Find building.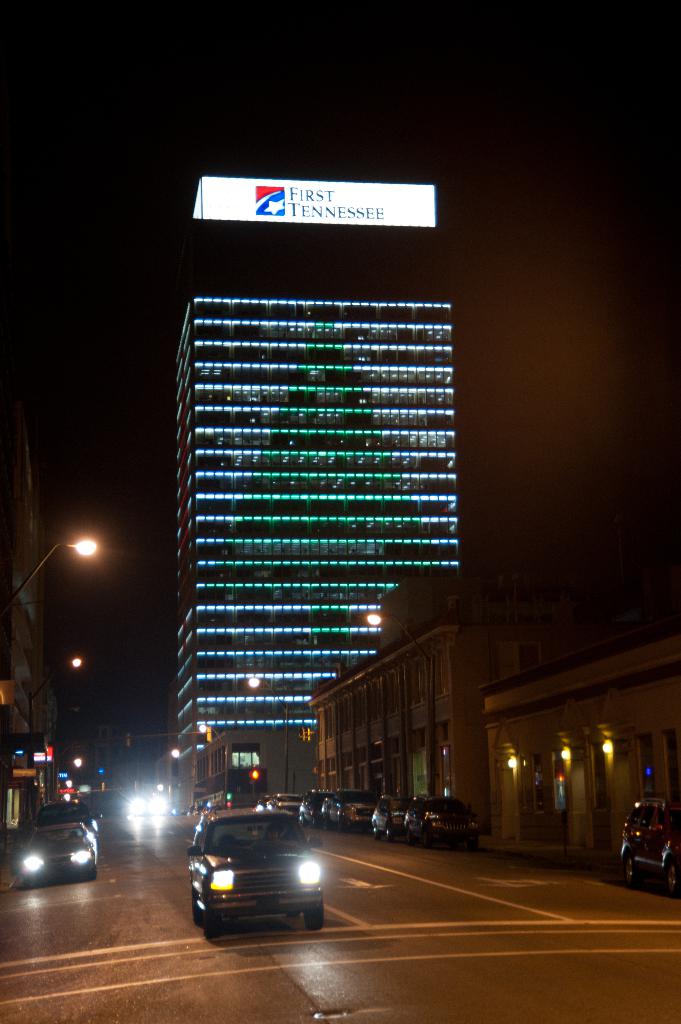
306:582:542:832.
